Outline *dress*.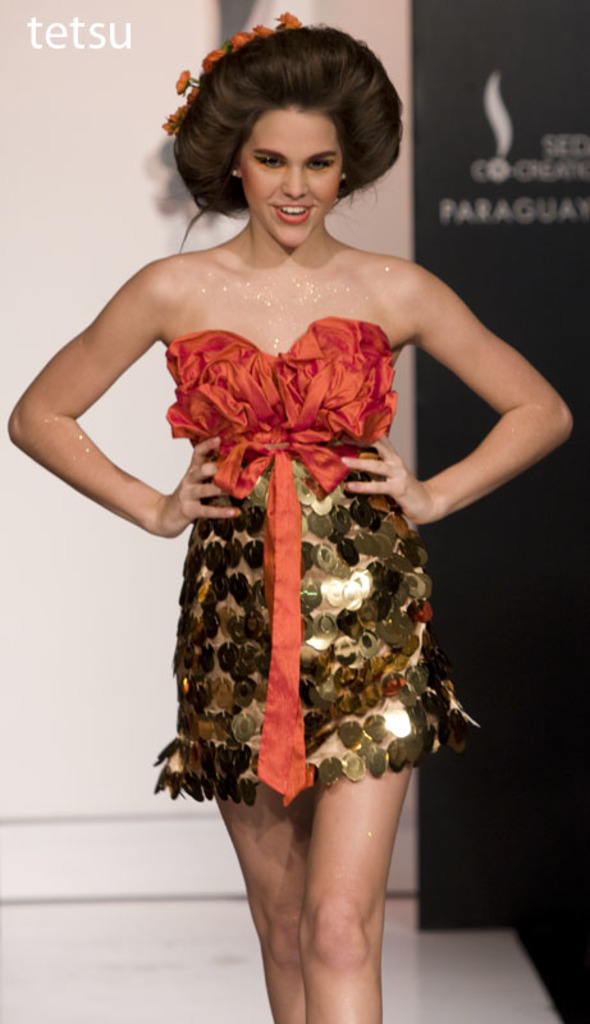
Outline: select_region(137, 311, 494, 804).
